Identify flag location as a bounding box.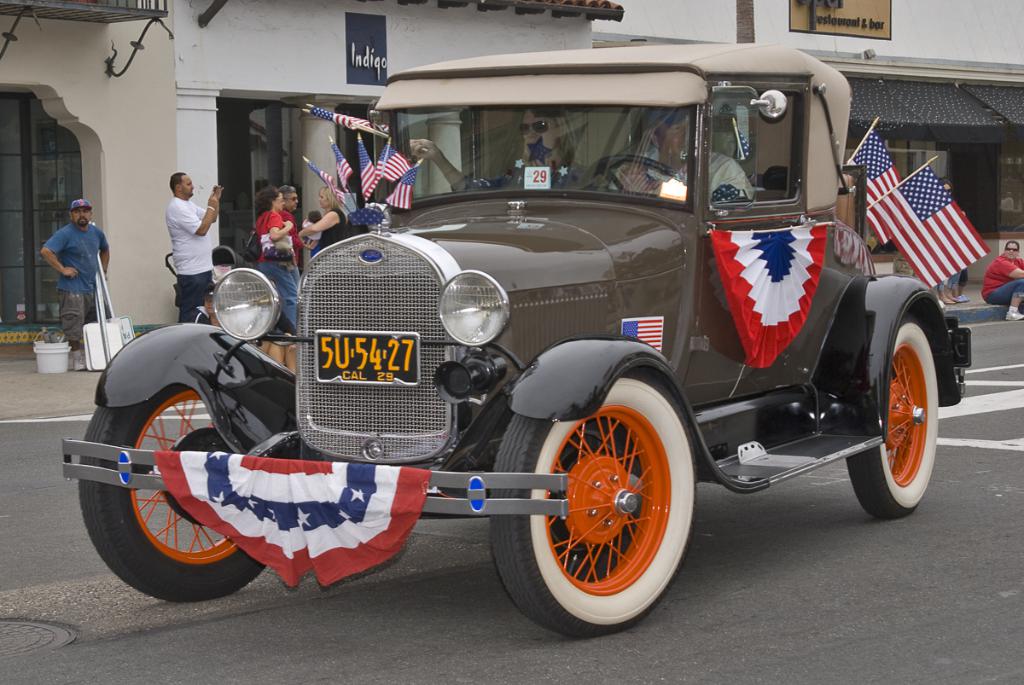
x1=308 y1=99 x2=380 y2=134.
